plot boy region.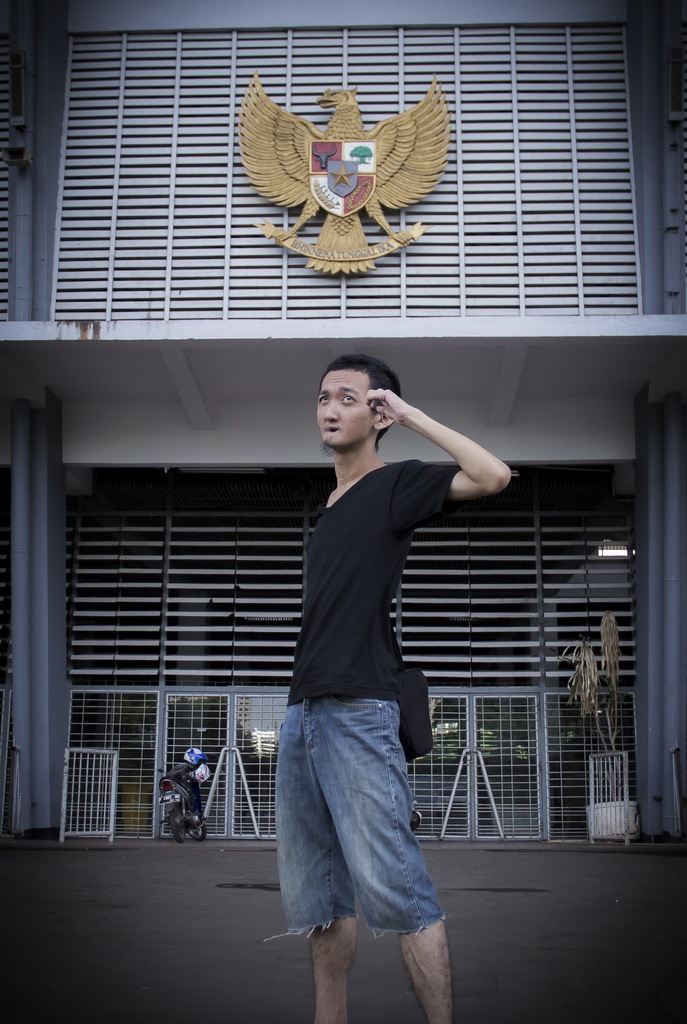
Plotted at [254,320,508,982].
